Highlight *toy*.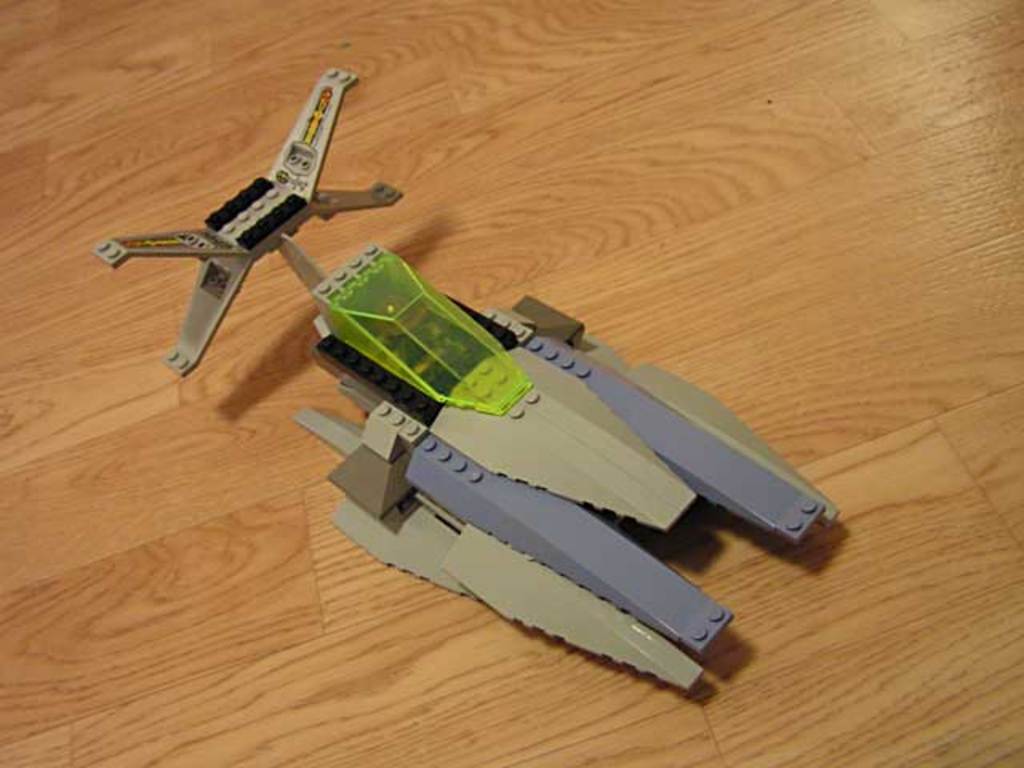
Highlighted region: pyautogui.locateOnScreen(107, 58, 856, 720).
